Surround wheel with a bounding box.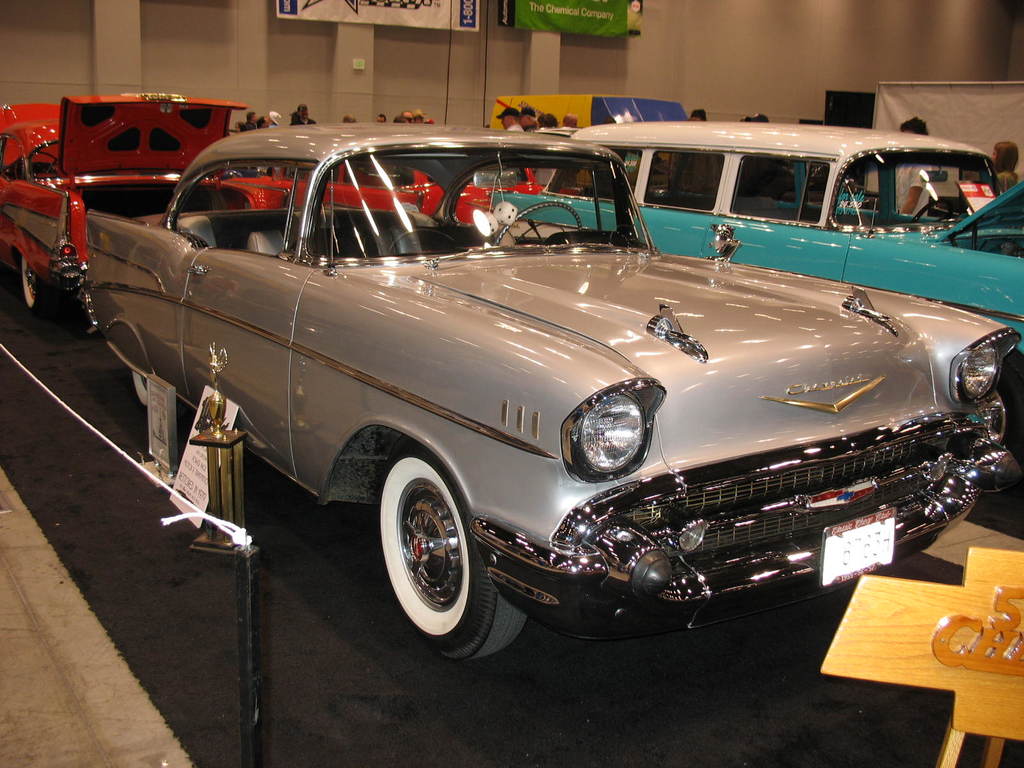
(x1=912, y1=199, x2=956, y2=223).
